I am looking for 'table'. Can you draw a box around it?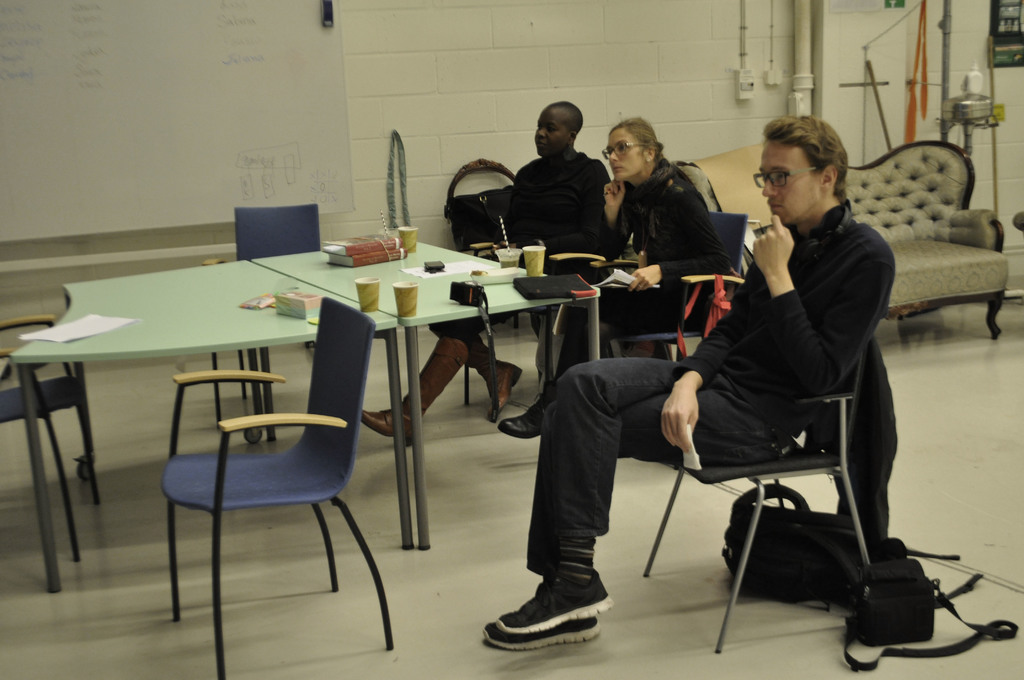
Sure, the bounding box is bbox(253, 238, 606, 550).
